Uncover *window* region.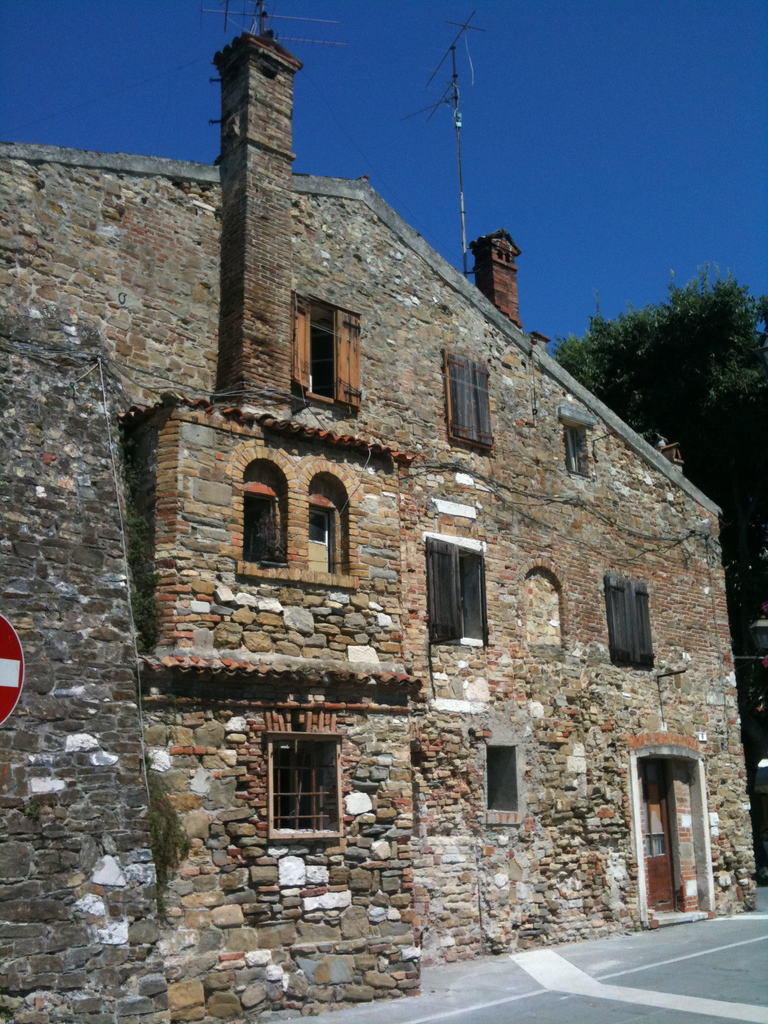
Uncovered: <box>243,481,288,570</box>.
